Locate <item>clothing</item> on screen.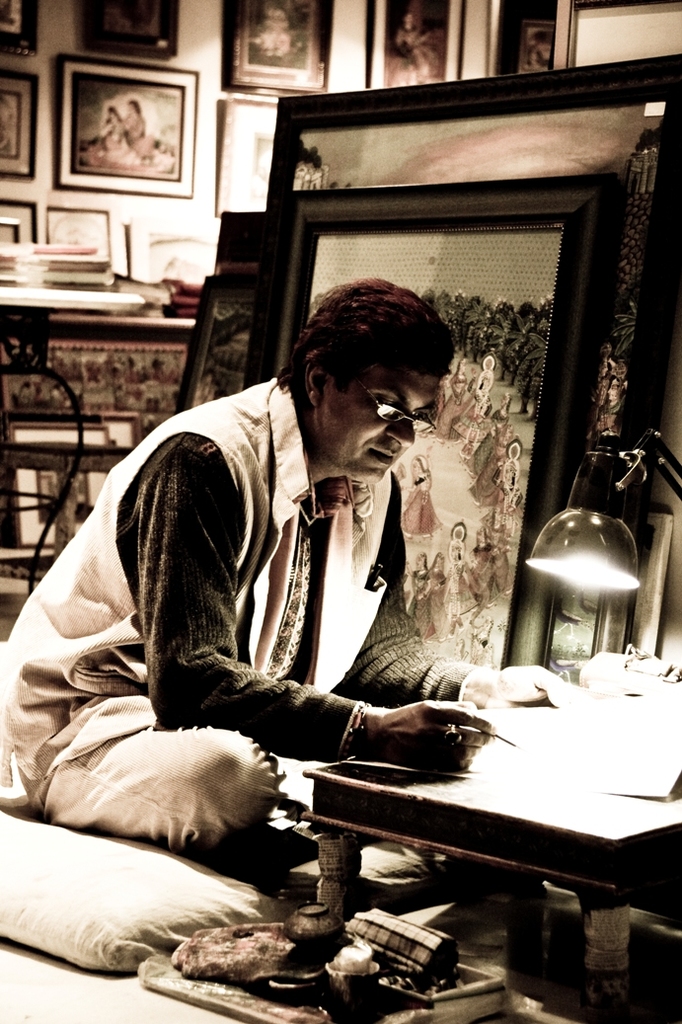
On screen at l=126, t=103, r=167, b=158.
